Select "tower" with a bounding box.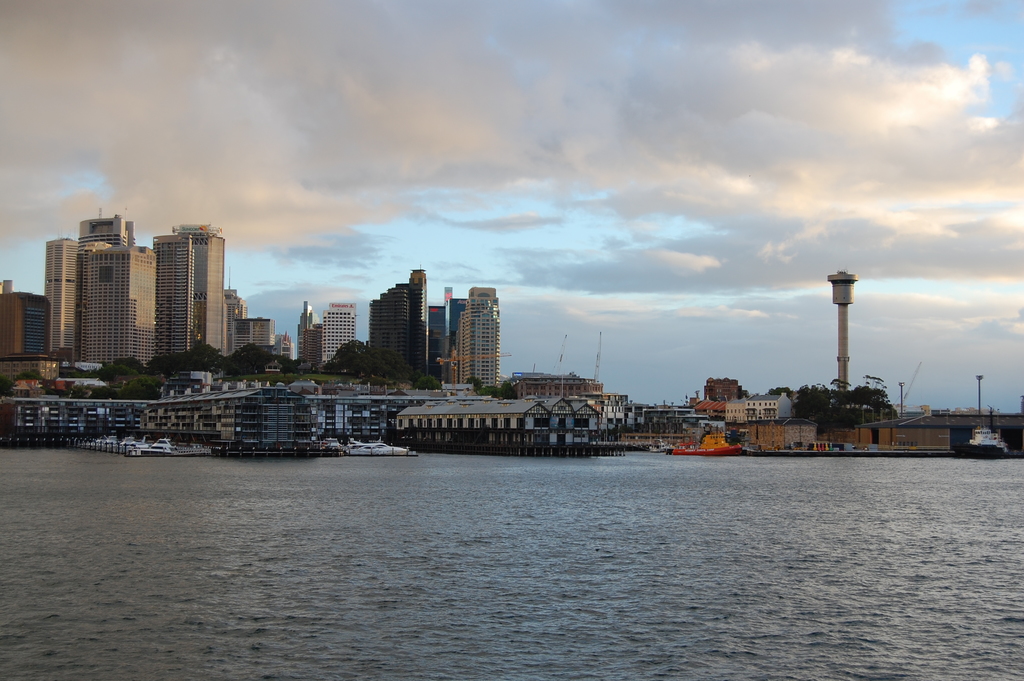
[295, 300, 317, 363].
